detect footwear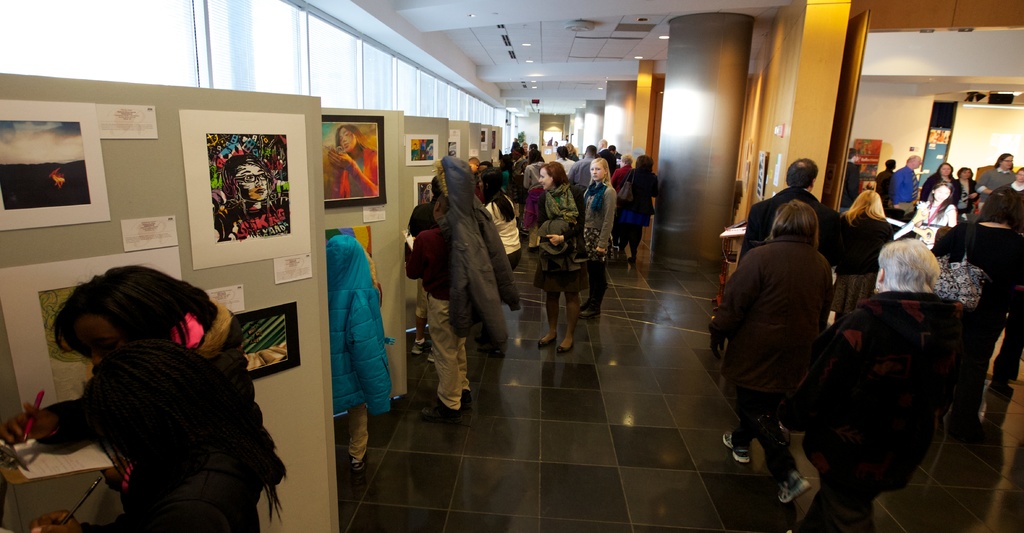
[x1=616, y1=254, x2=634, y2=261]
